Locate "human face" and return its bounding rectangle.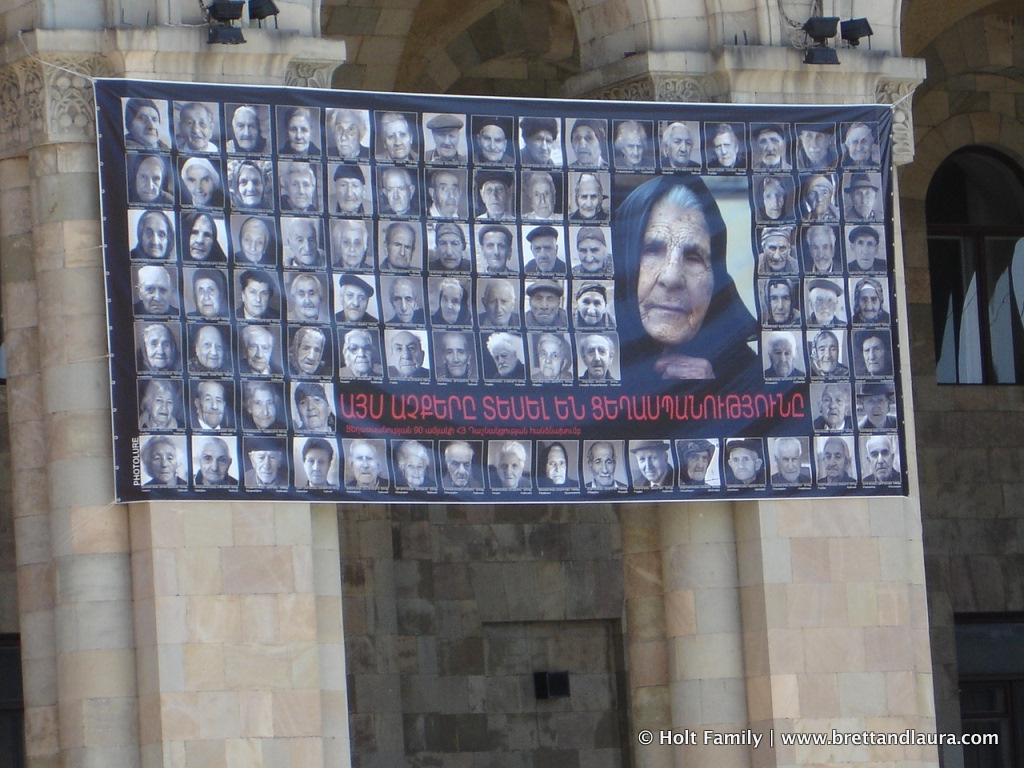
345,337,369,368.
